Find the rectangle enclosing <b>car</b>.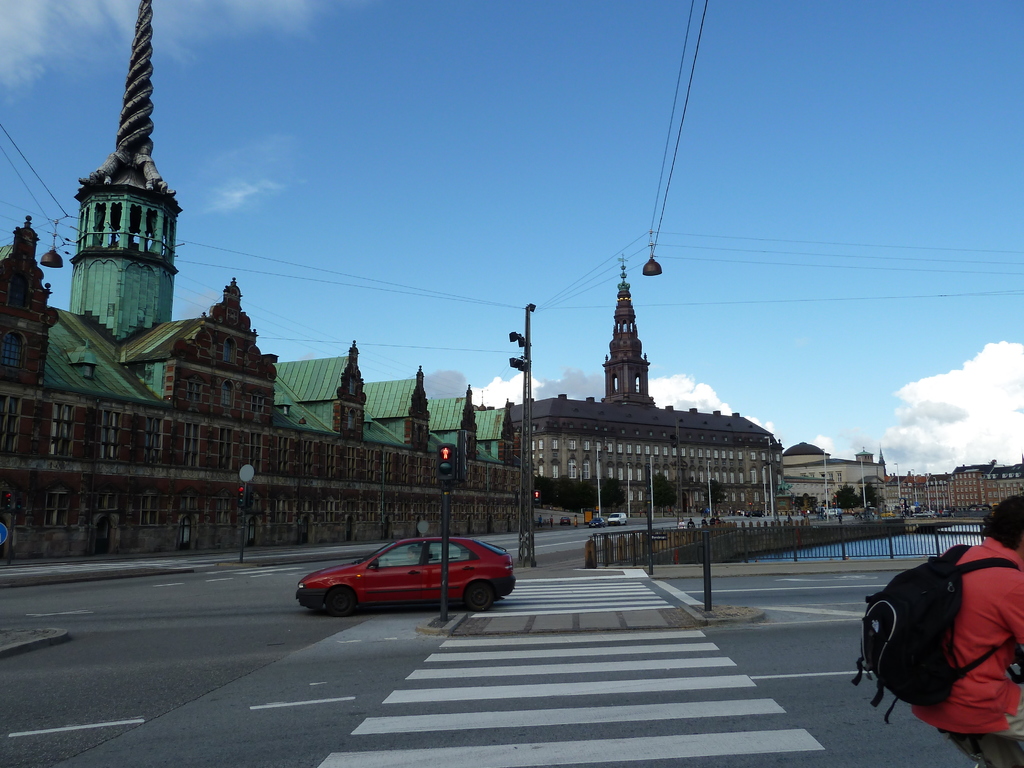
[left=295, top=536, right=524, bottom=624].
